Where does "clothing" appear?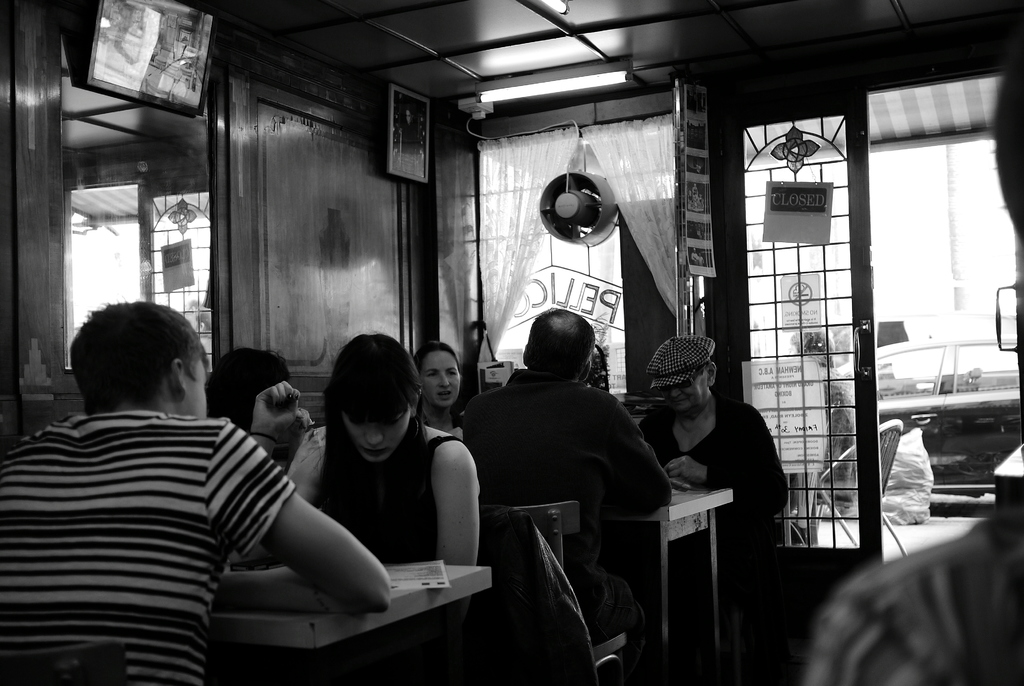
Appears at (317, 427, 464, 562).
